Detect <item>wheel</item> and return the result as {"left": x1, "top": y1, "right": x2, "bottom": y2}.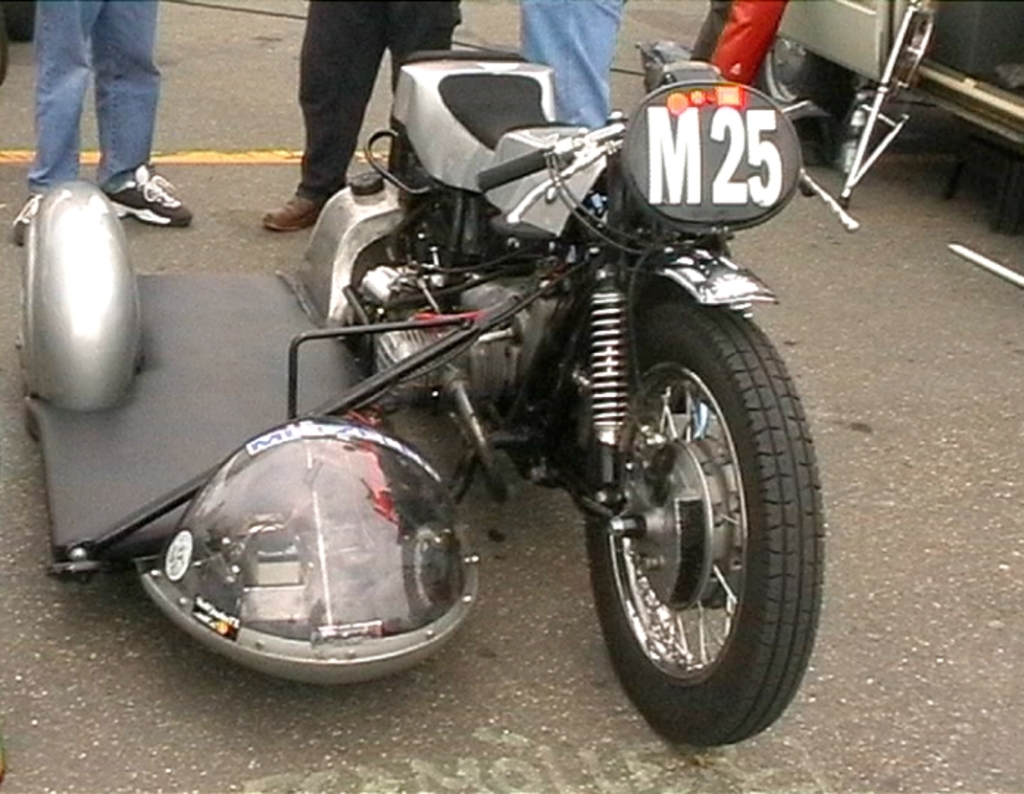
{"left": 6, "top": 0, "right": 37, "bottom": 40}.
